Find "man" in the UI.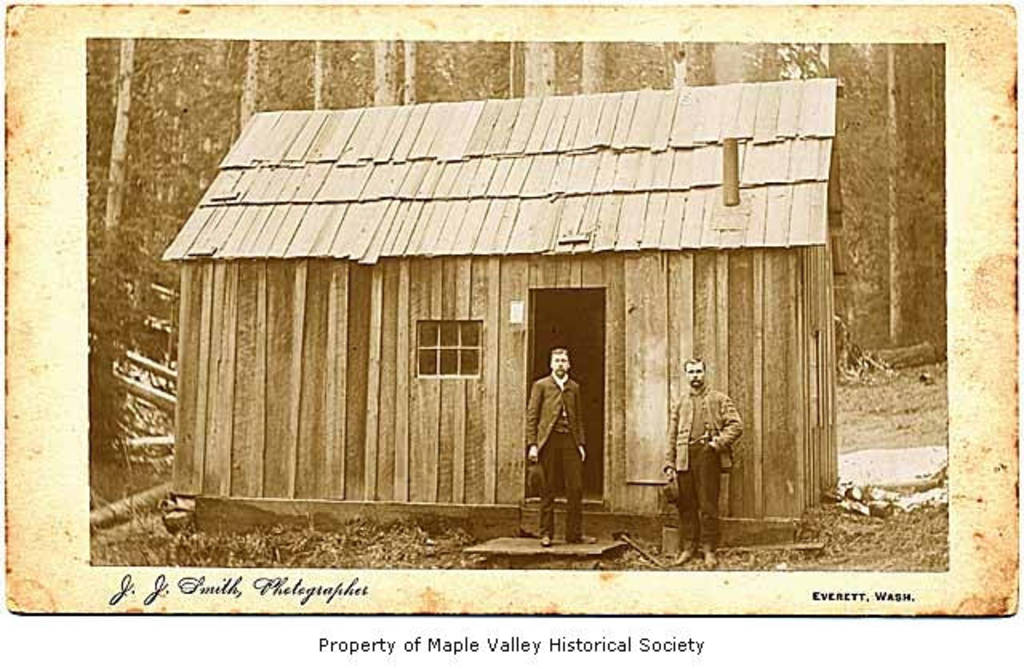
UI element at pyautogui.locateOnScreen(651, 349, 744, 570).
